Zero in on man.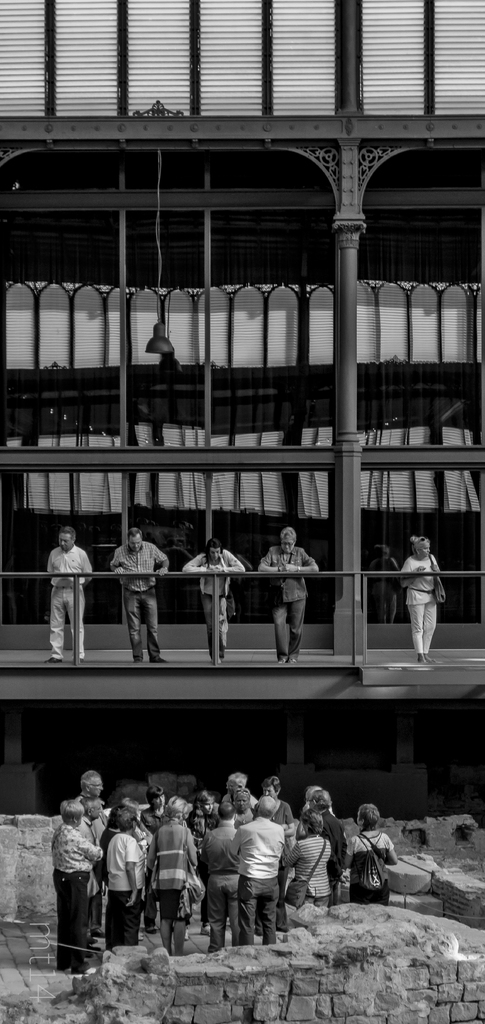
Zeroed in: <region>254, 525, 320, 665</region>.
